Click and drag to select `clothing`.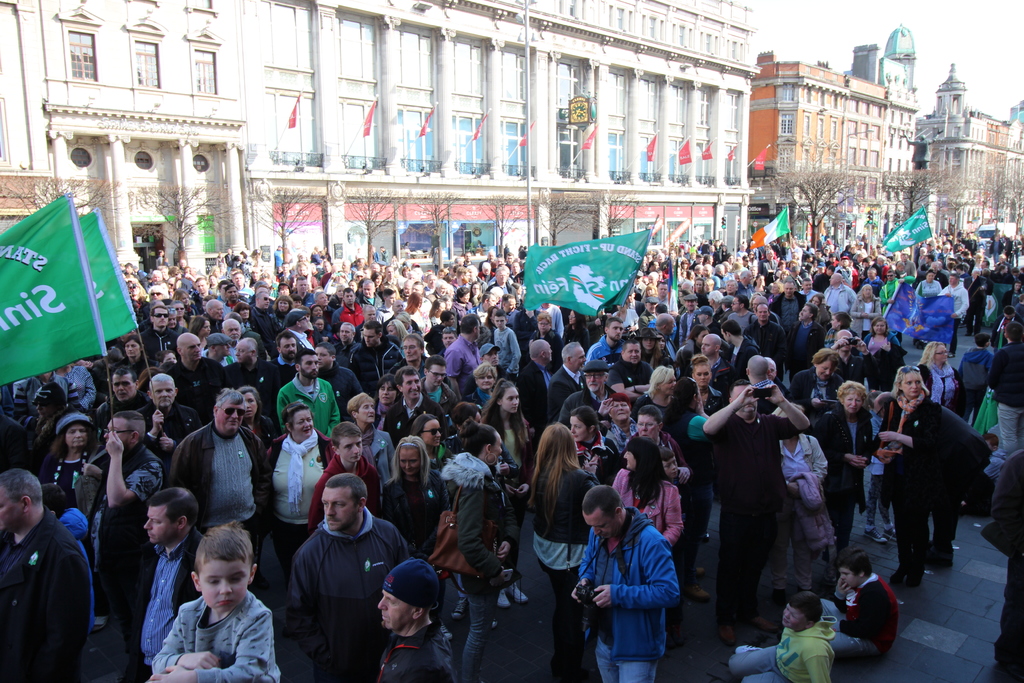
Selection: {"left": 164, "top": 427, "right": 272, "bottom": 568}.
